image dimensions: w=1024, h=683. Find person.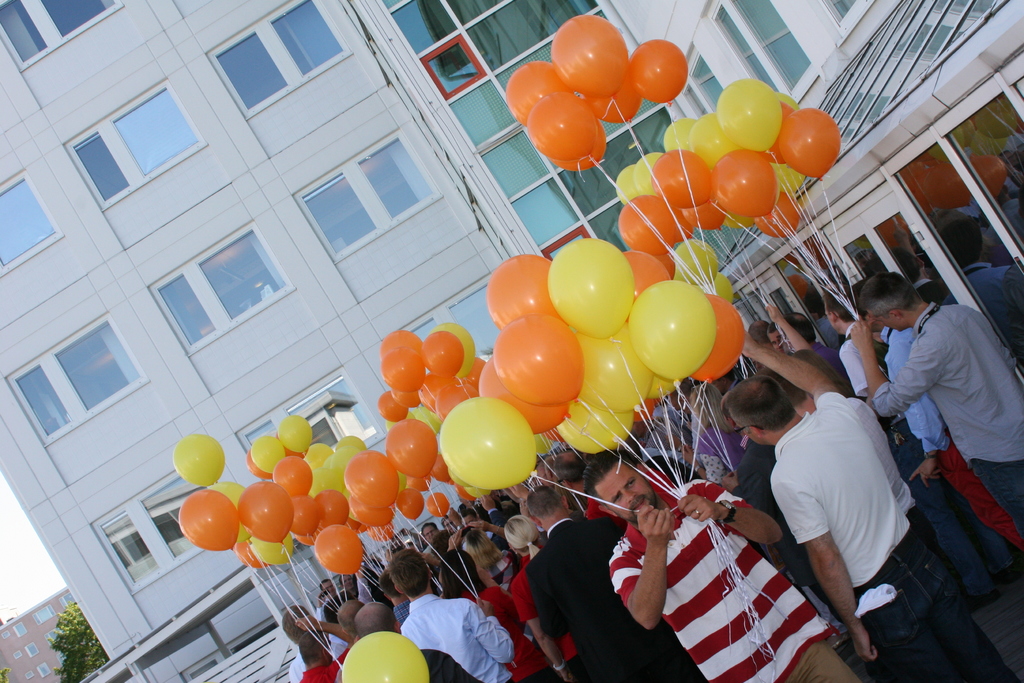
<box>378,563,508,677</box>.
